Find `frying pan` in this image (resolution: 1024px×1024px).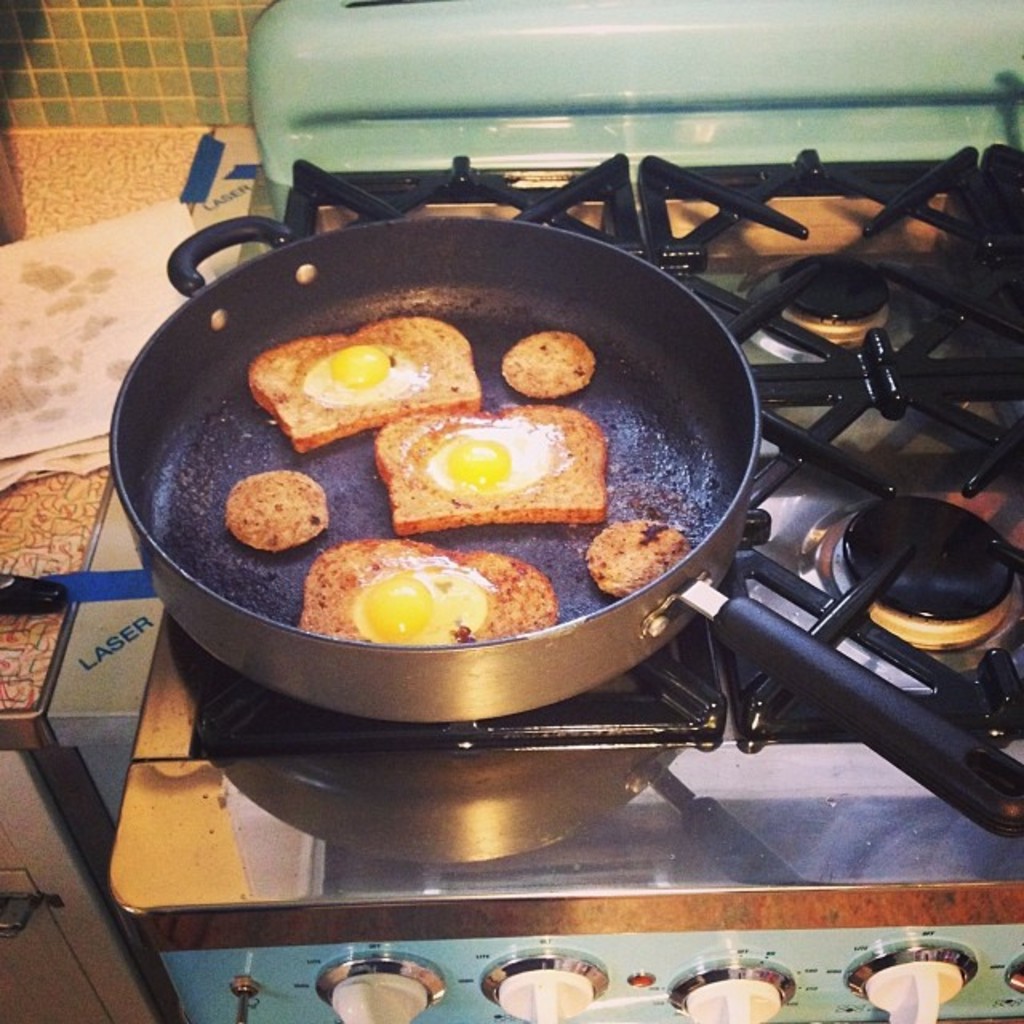
(x1=106, y1=214, x2=1022, y2=835).
